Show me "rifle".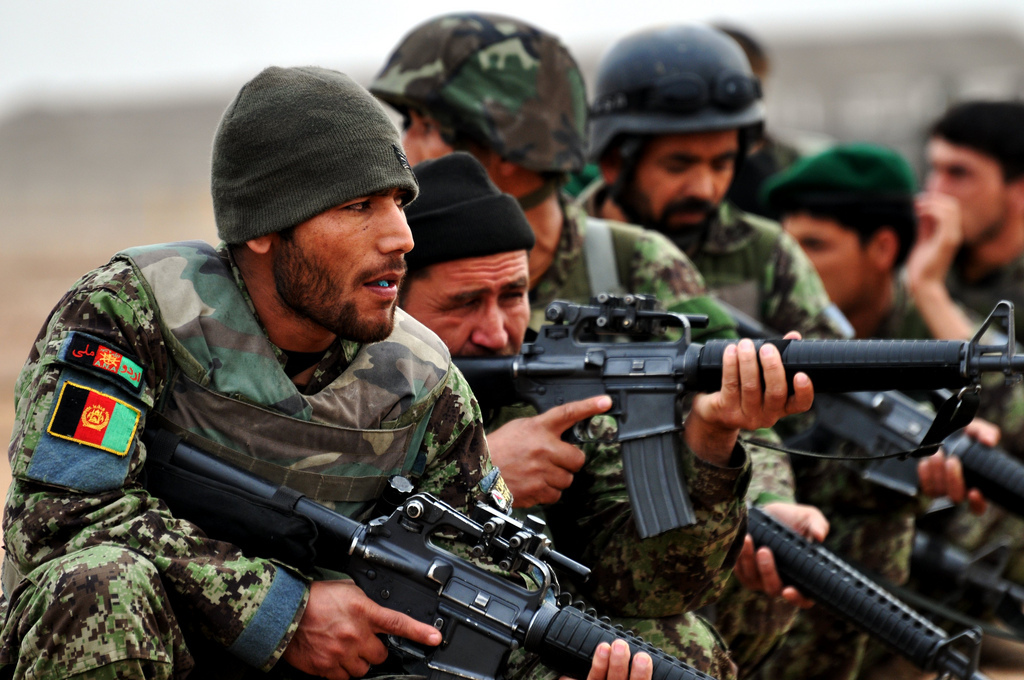
"rifle" is here: {"x1": 447, "y1": 280, "x2": 997, "y2": 578}.
